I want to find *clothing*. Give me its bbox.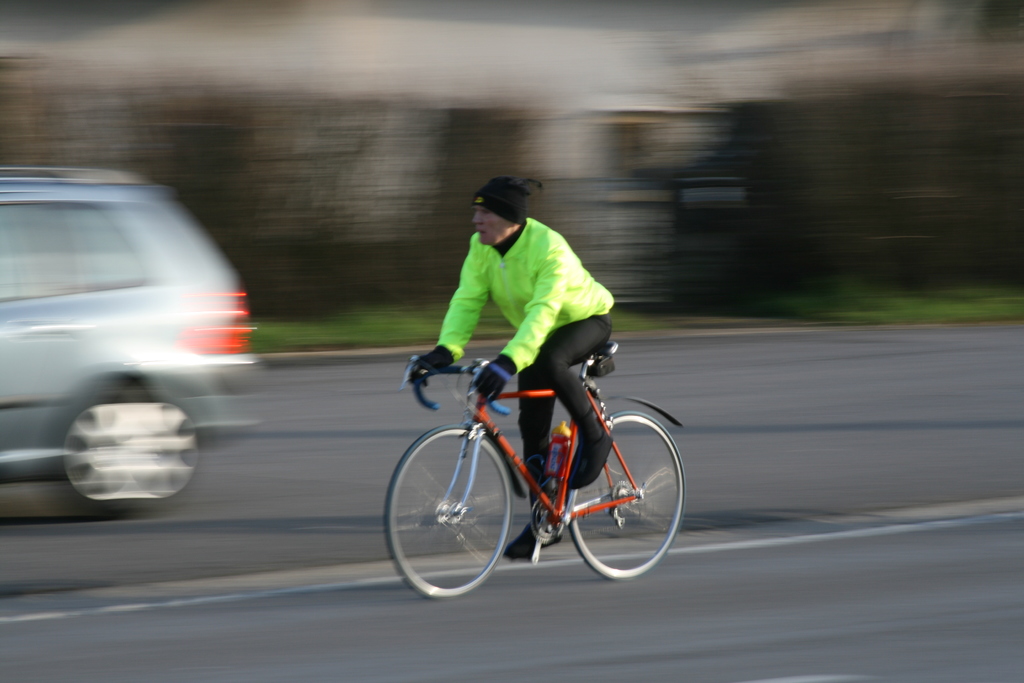
(left=437, top=211, right=616, bottom=505).
